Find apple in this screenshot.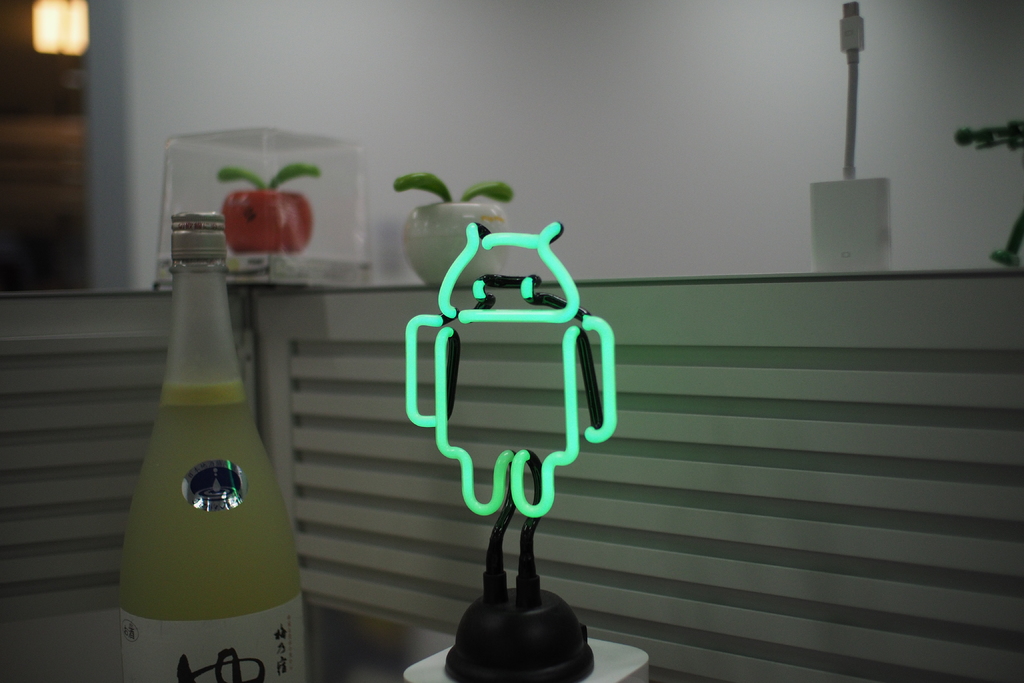
The bounding box for apple is detection(220, 160, 320, 252).
